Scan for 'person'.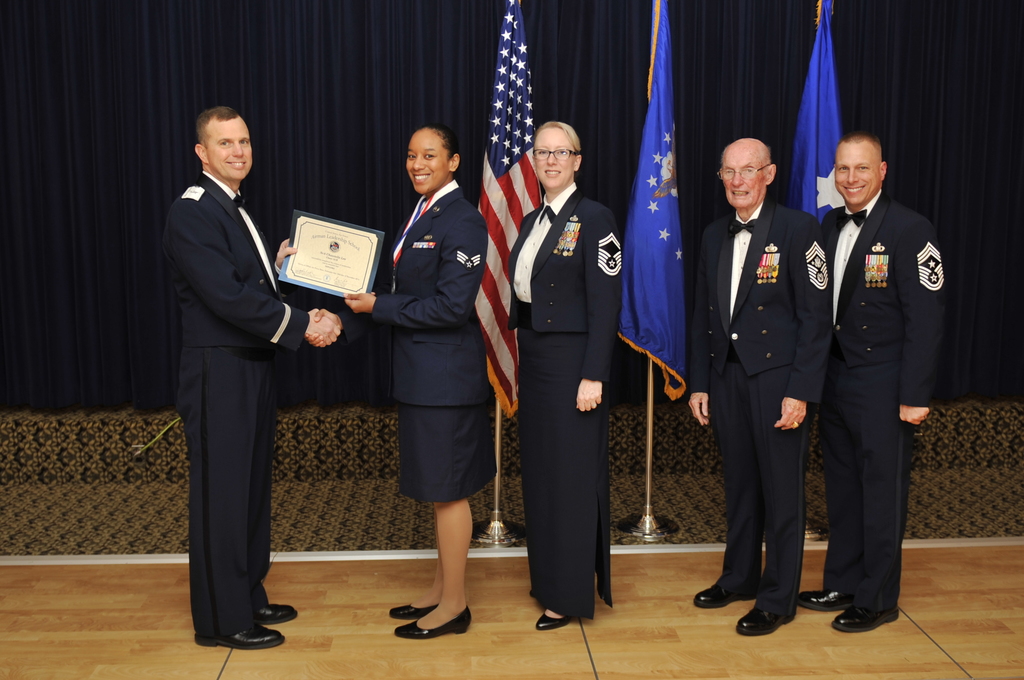
Scan result: box=[162, 104, 344, 664].
